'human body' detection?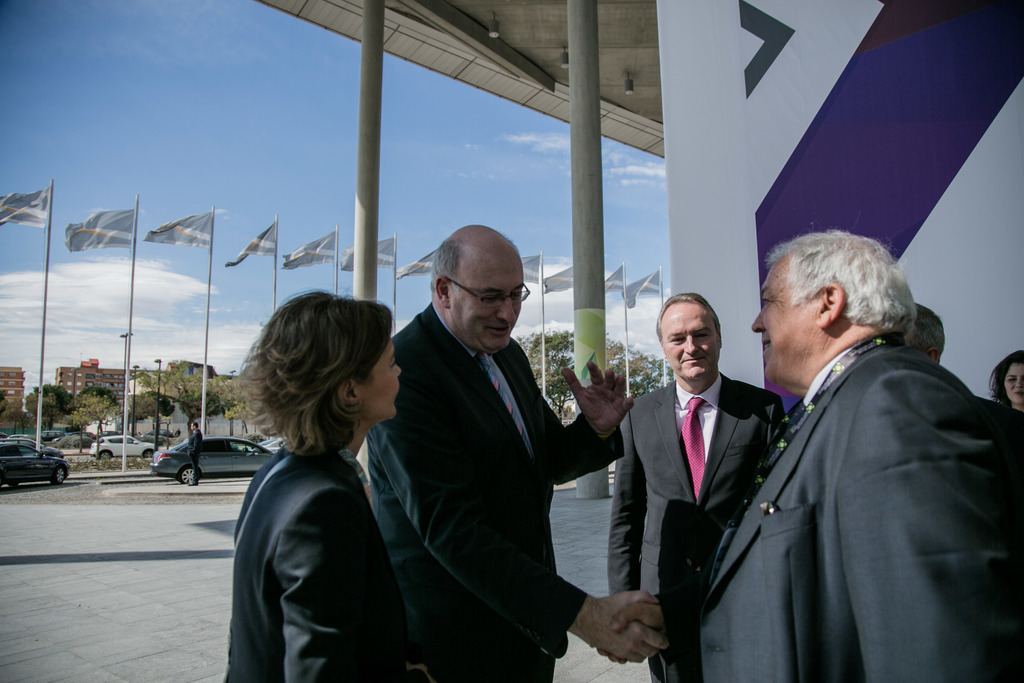
<region>188, 420, 201, 485</region>
